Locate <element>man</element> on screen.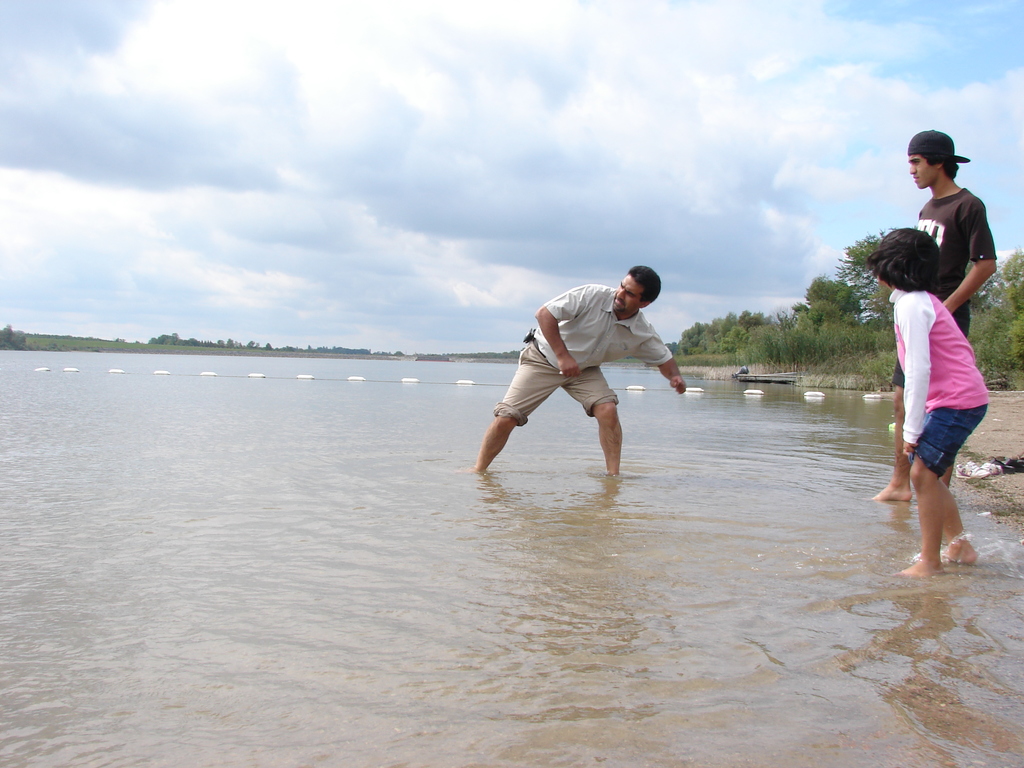
On screen at 464:266:688:475.
